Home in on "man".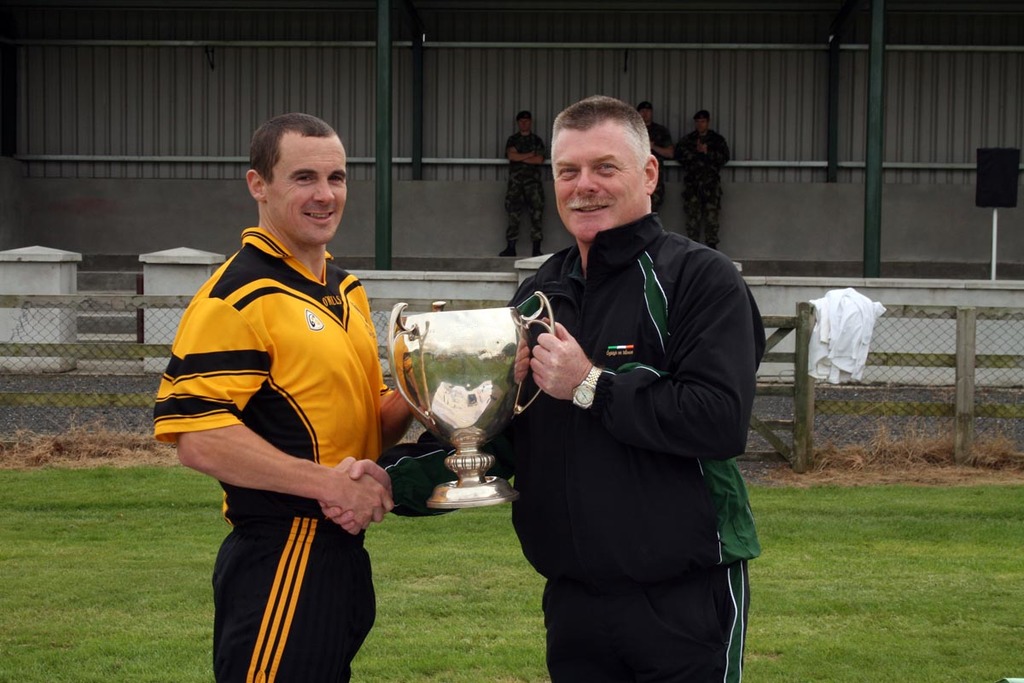
Homed in at [678, 110, 730, 252].
